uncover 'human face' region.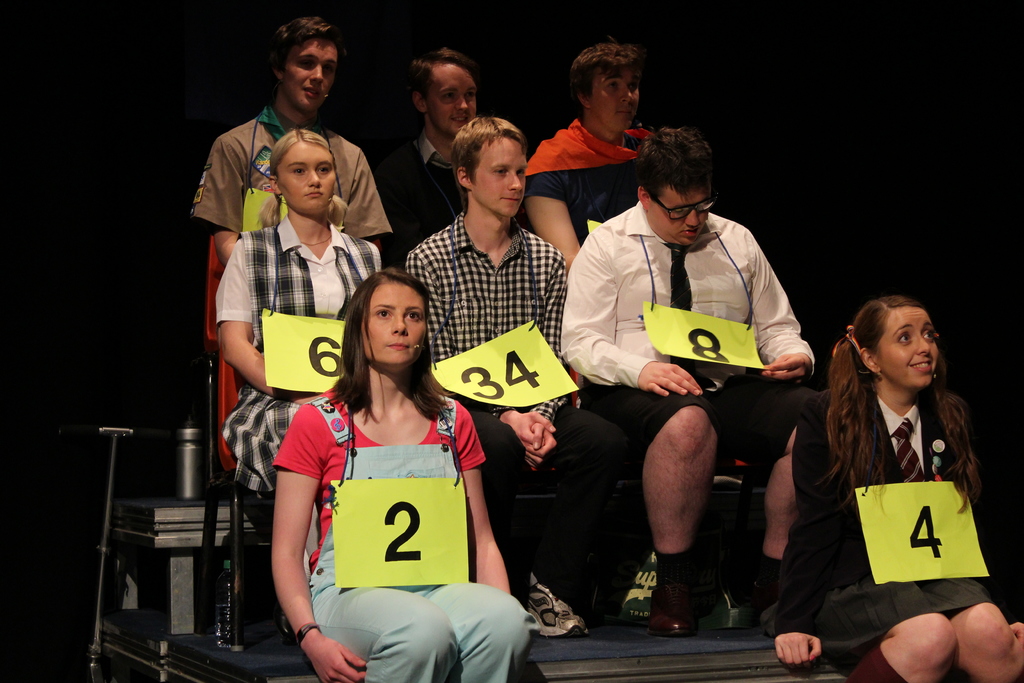
Uncovered: region(278, 143, 339, 215).
